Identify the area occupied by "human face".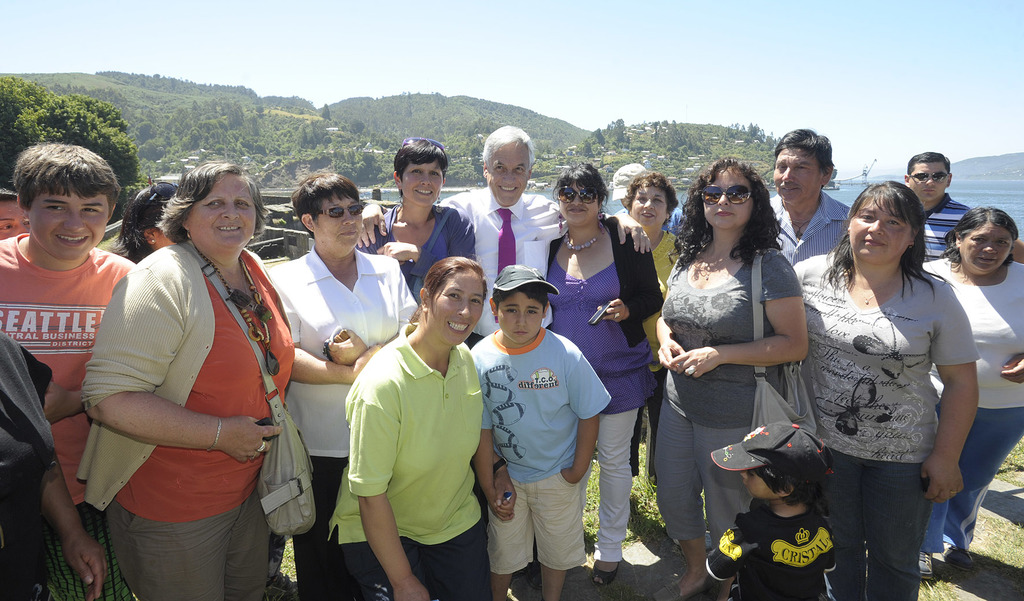
Area: 559, 181, 599, 225.
